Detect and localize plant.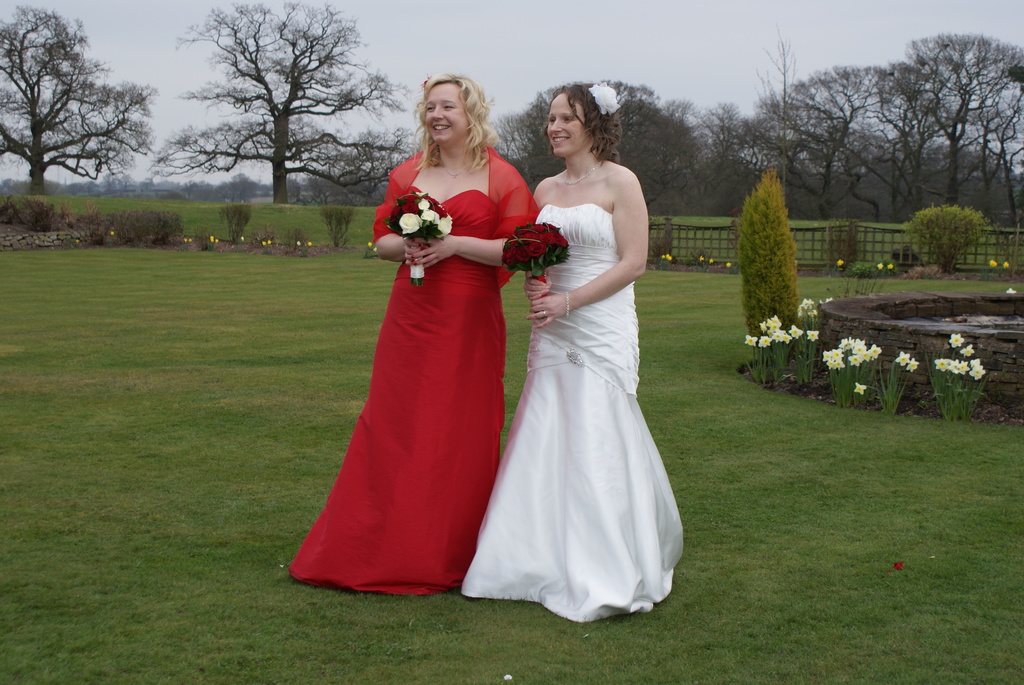
Localized at <bbox>0, 230, 1023, 684</bbox>.
